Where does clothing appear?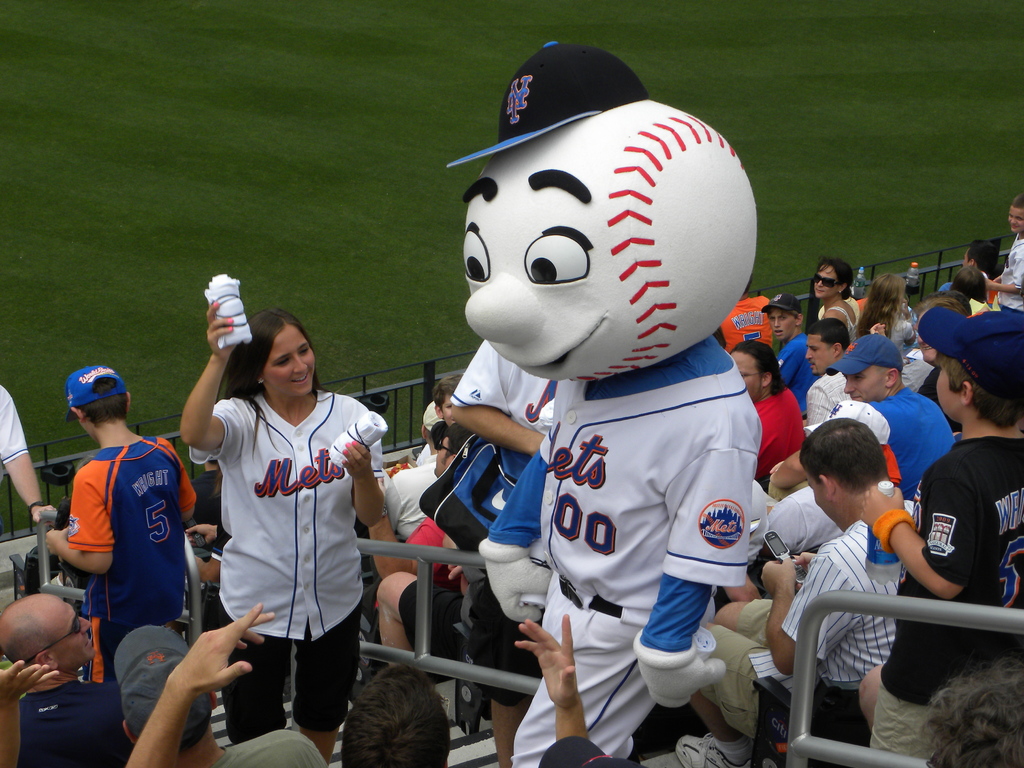
Appears at detection(395, 575, 461, 657).
